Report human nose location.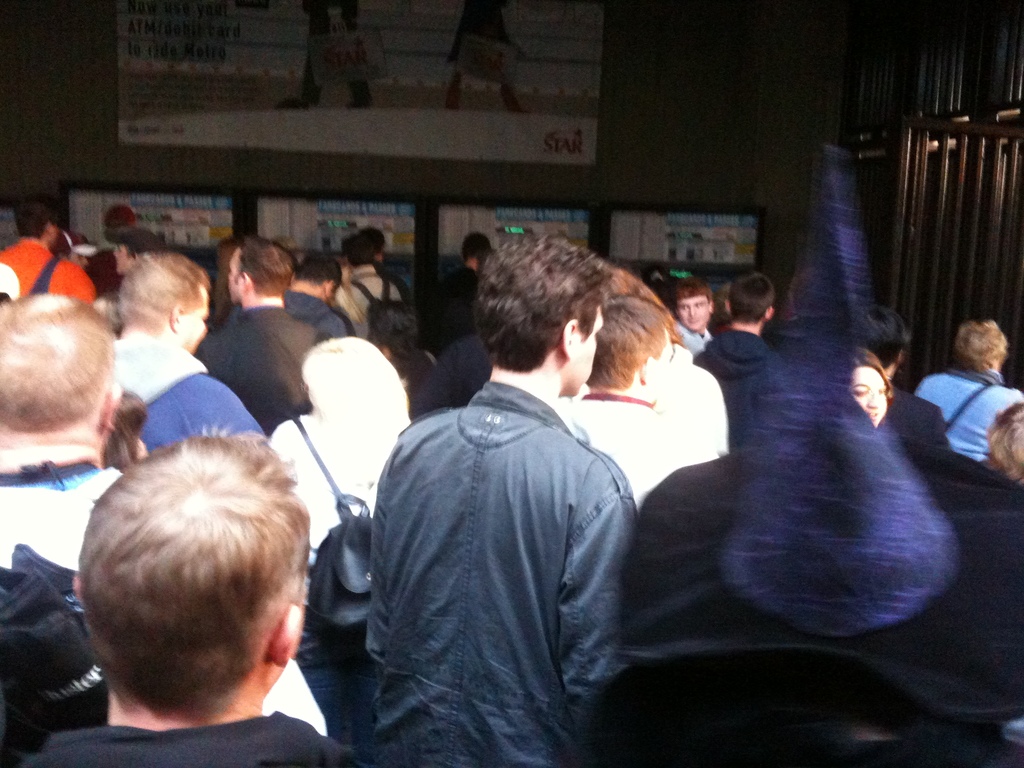
Report: box(686, 305, 694, 316).
